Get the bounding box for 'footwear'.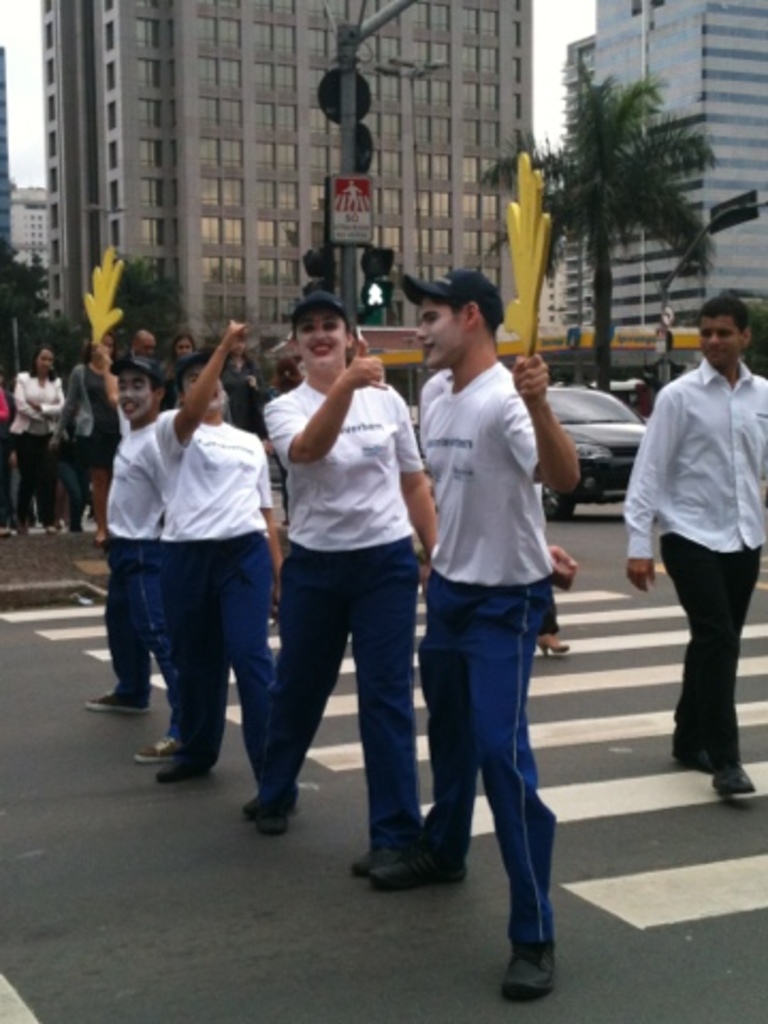
region(508, 911, 576, 1007).
